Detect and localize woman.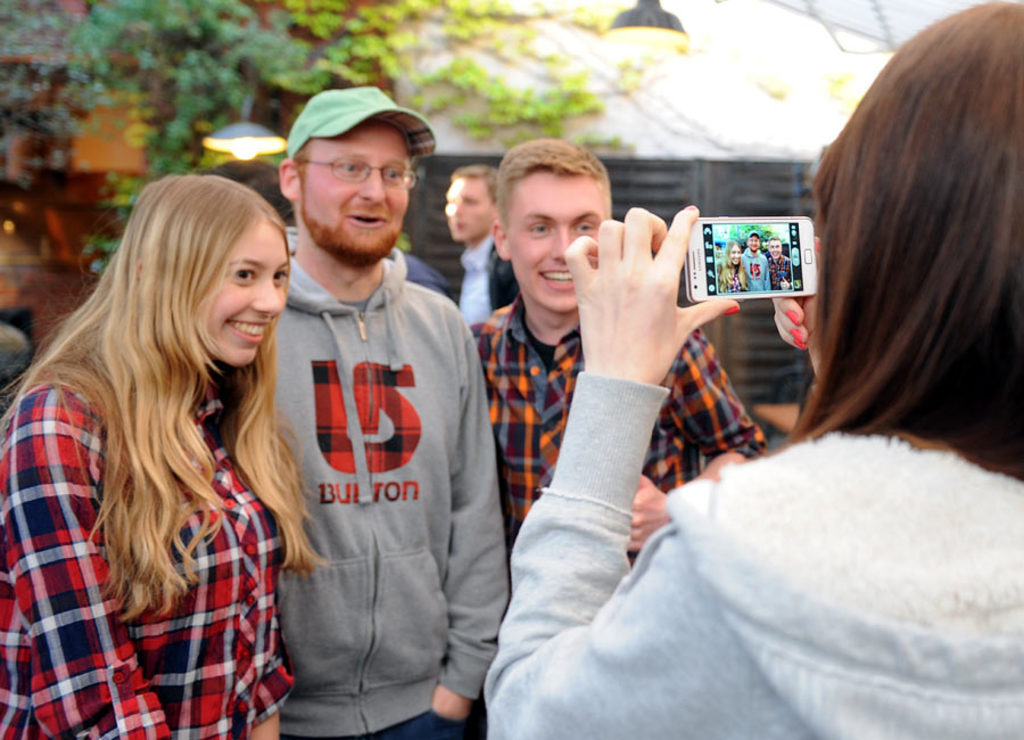
Localized at left=514, top=6, right=1023, bottom=739.
